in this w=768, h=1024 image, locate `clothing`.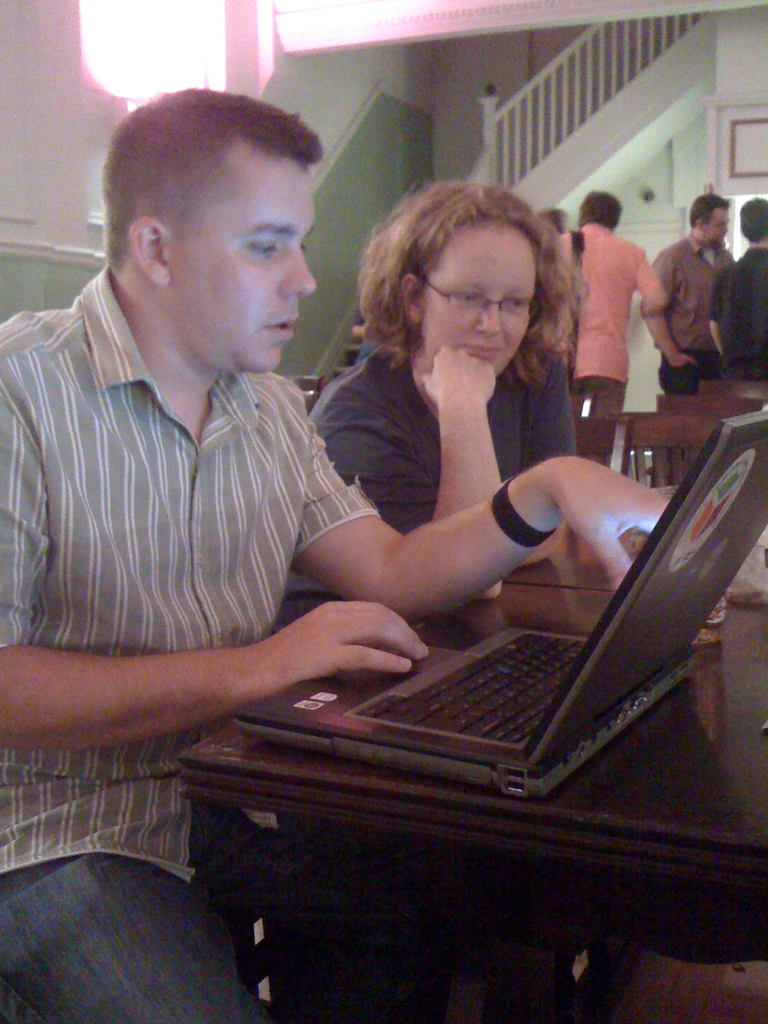
Bounding box: bbox=(708, 245, 767, 390).
